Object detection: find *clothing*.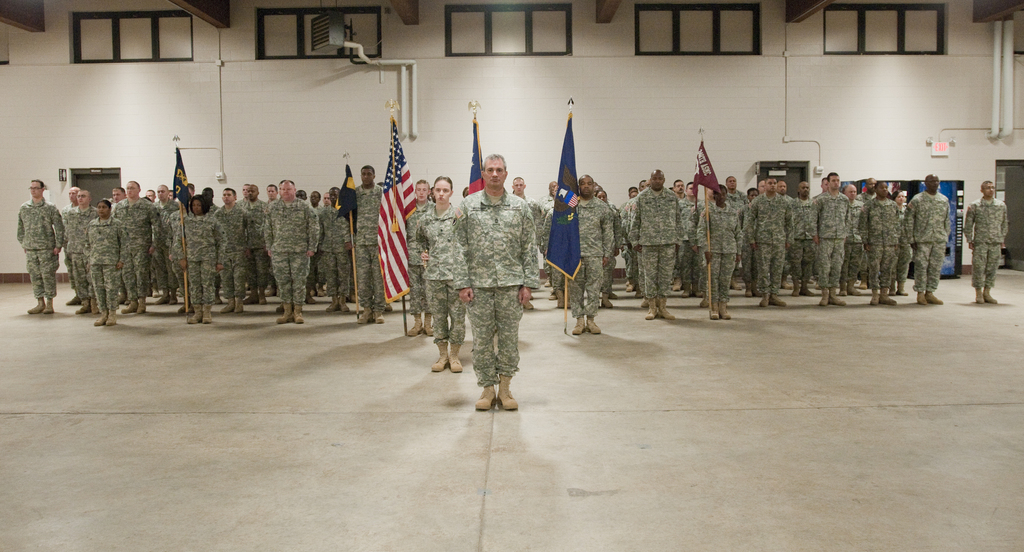
l=793, t=190, r=810, b=277.
